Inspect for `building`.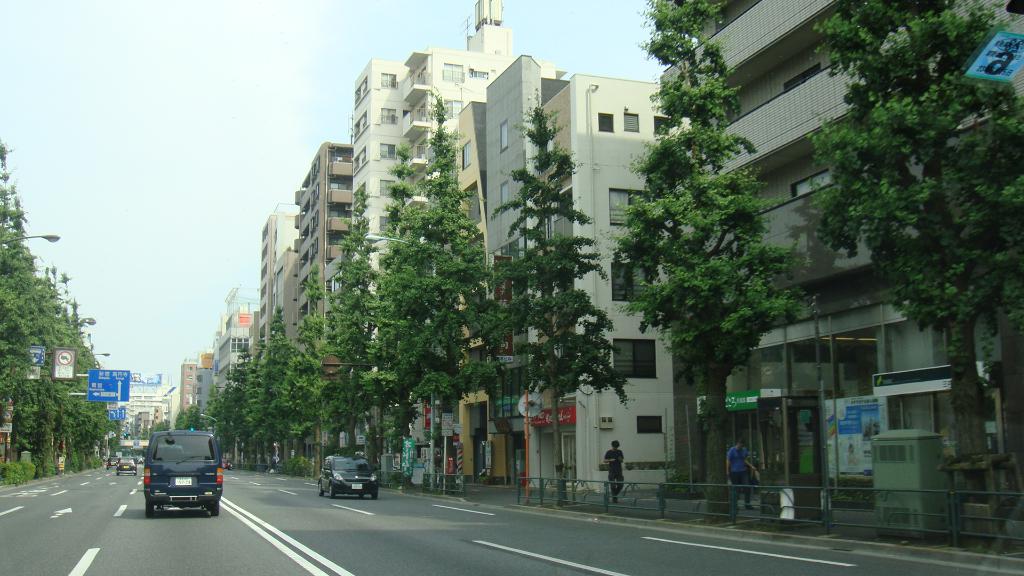
Inspection: box(120, 392, 169, 435).
